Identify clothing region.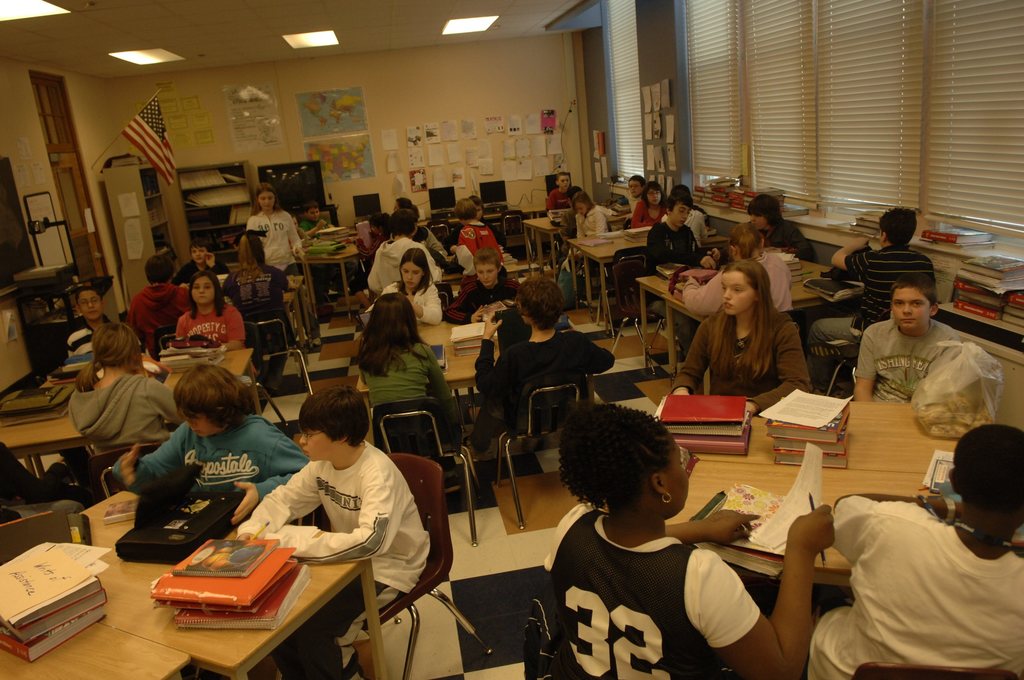
Region: bbox=[545, 186, 595, 222].
